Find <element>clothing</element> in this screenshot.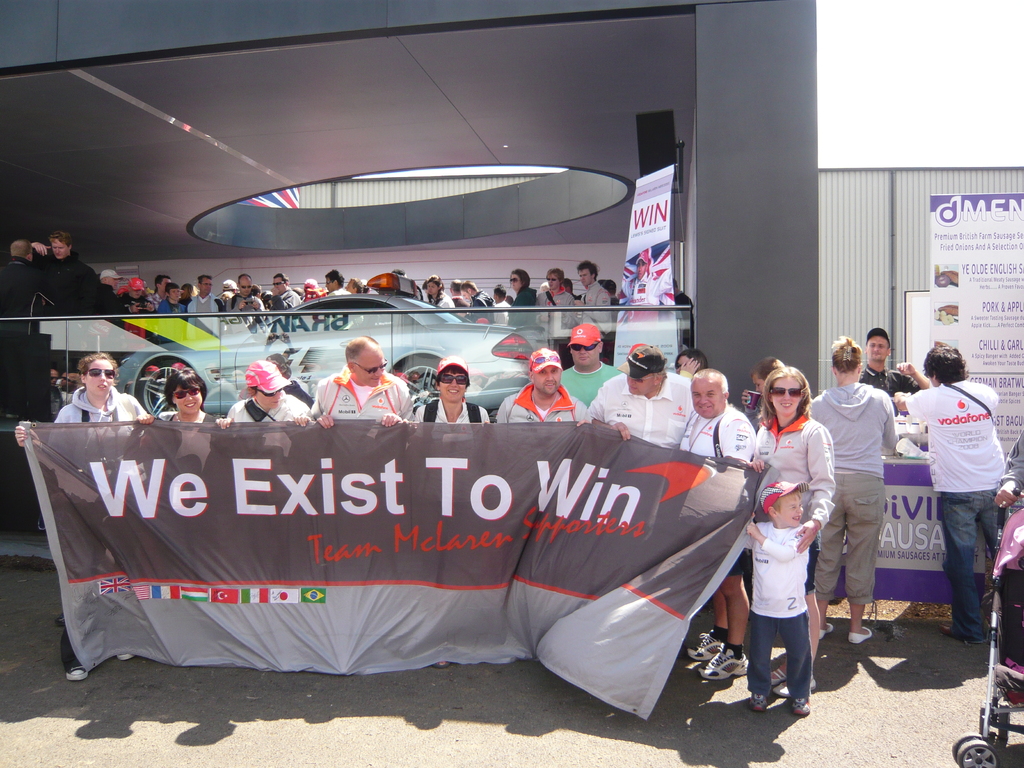
The bounding box for <element>clothing</element> is (x1=54, y1=389, x2=147, y2=438).
